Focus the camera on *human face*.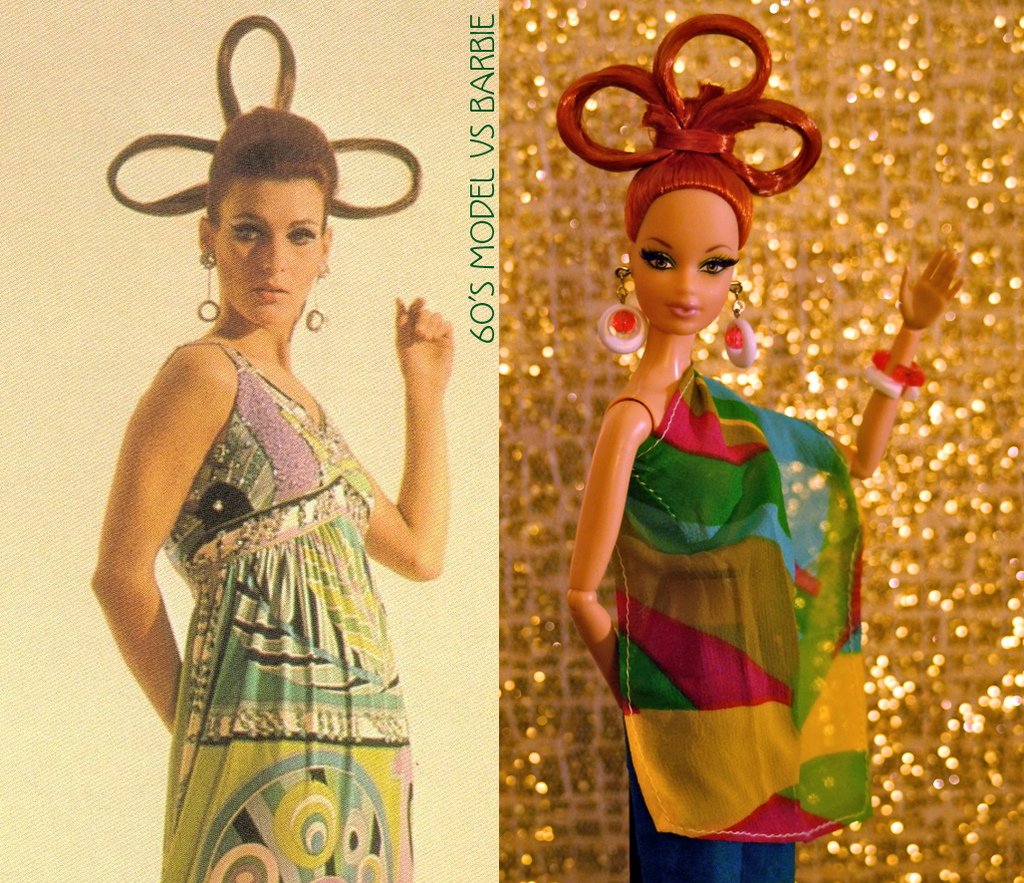
Focus region: region(634, 183, 735, 332).
